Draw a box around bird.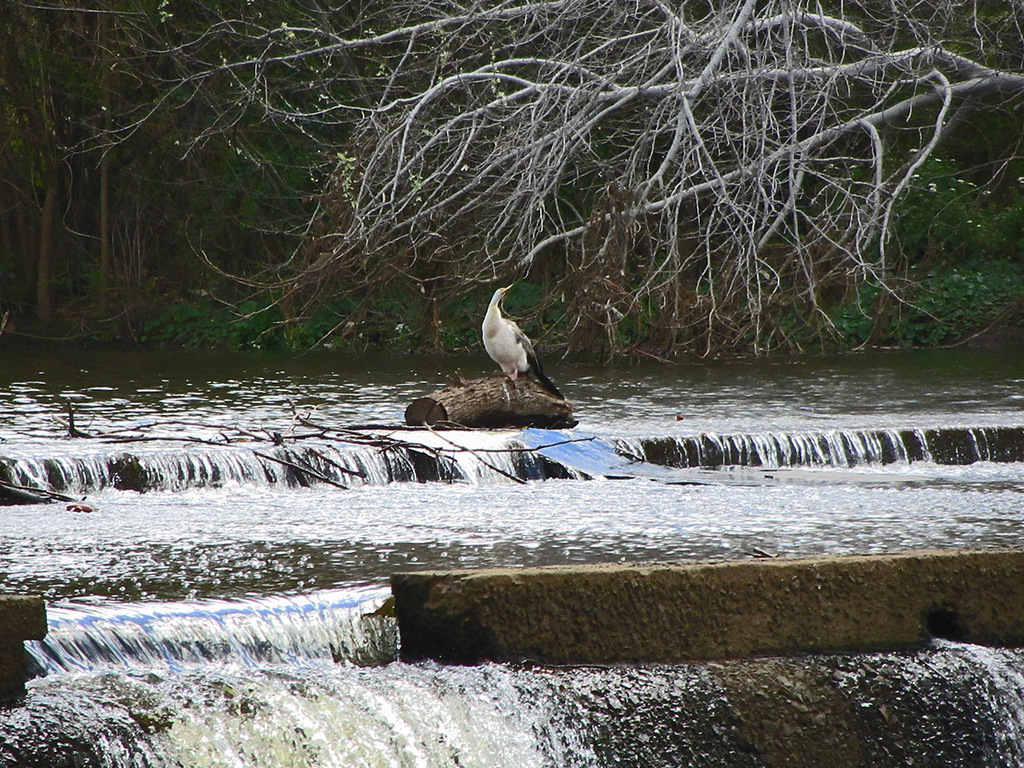
468 265 553 393.
